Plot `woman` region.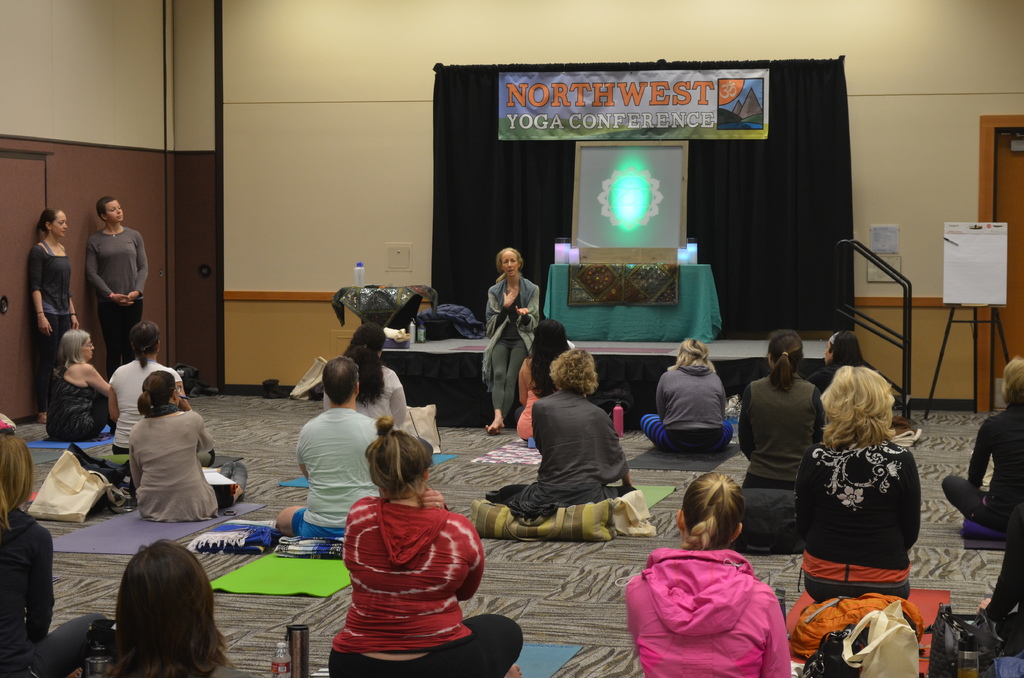
Plotted at bbox=[119, 366, 253, 522].
